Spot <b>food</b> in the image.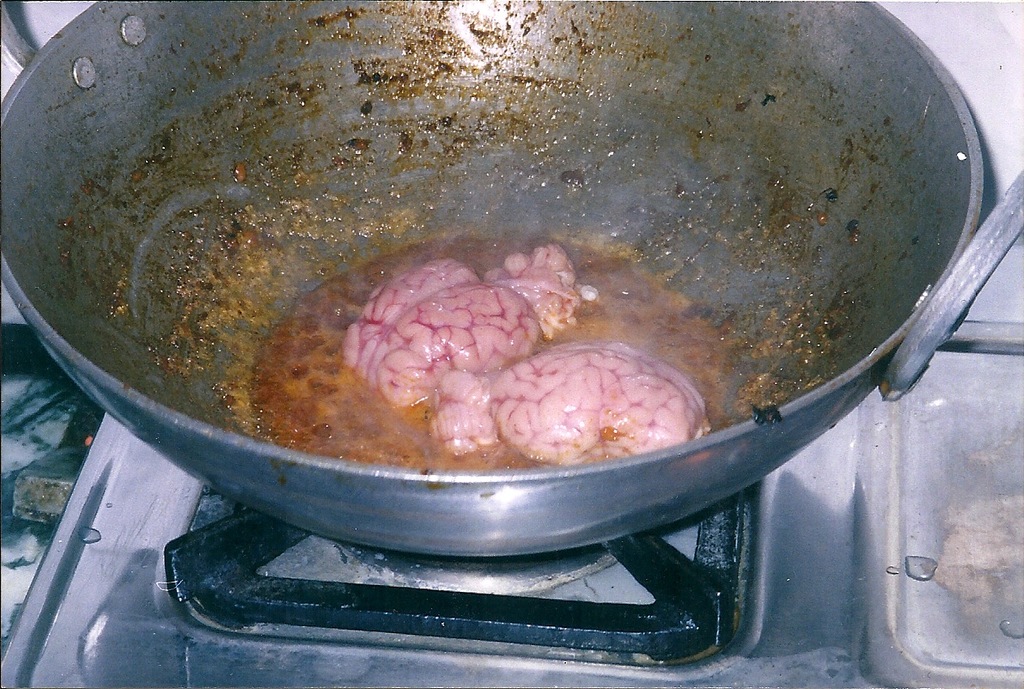
<b>food</b> found at x1=337, y1=256, x2=546, y2=406.
